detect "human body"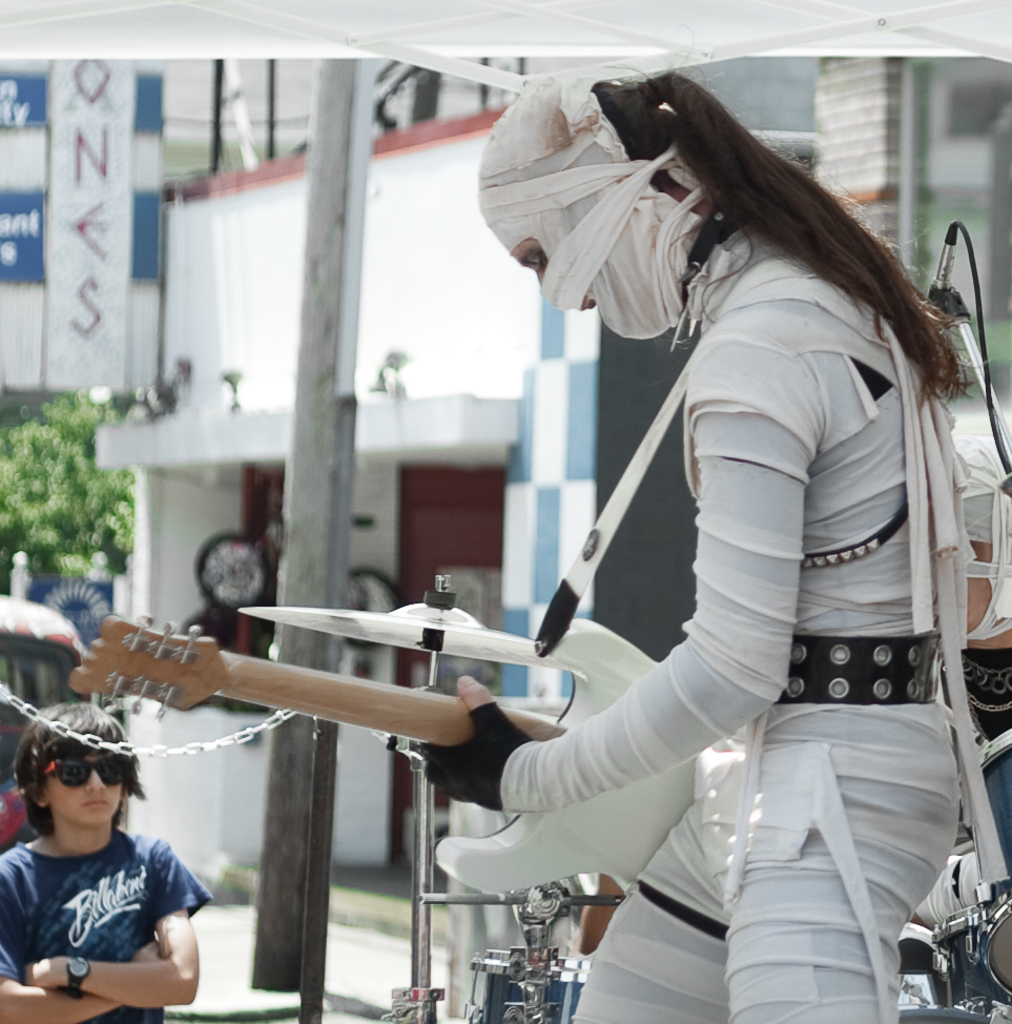
<box>454,100,1003,999</box>
